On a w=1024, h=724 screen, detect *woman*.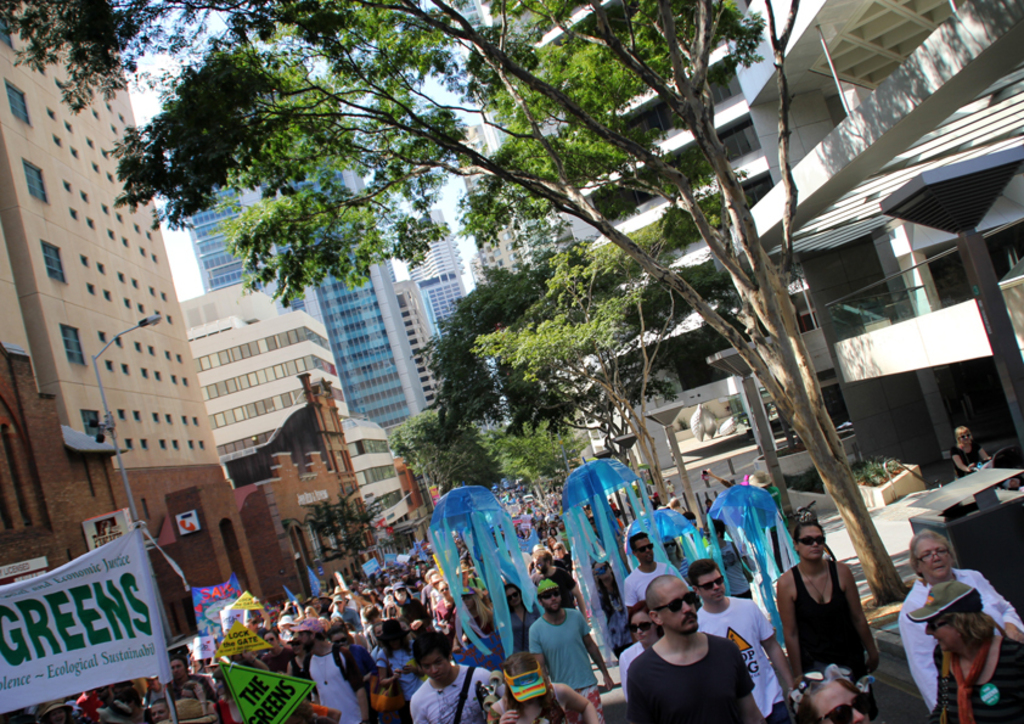
<bbox>662, 535, 692, 583</bbox>.
